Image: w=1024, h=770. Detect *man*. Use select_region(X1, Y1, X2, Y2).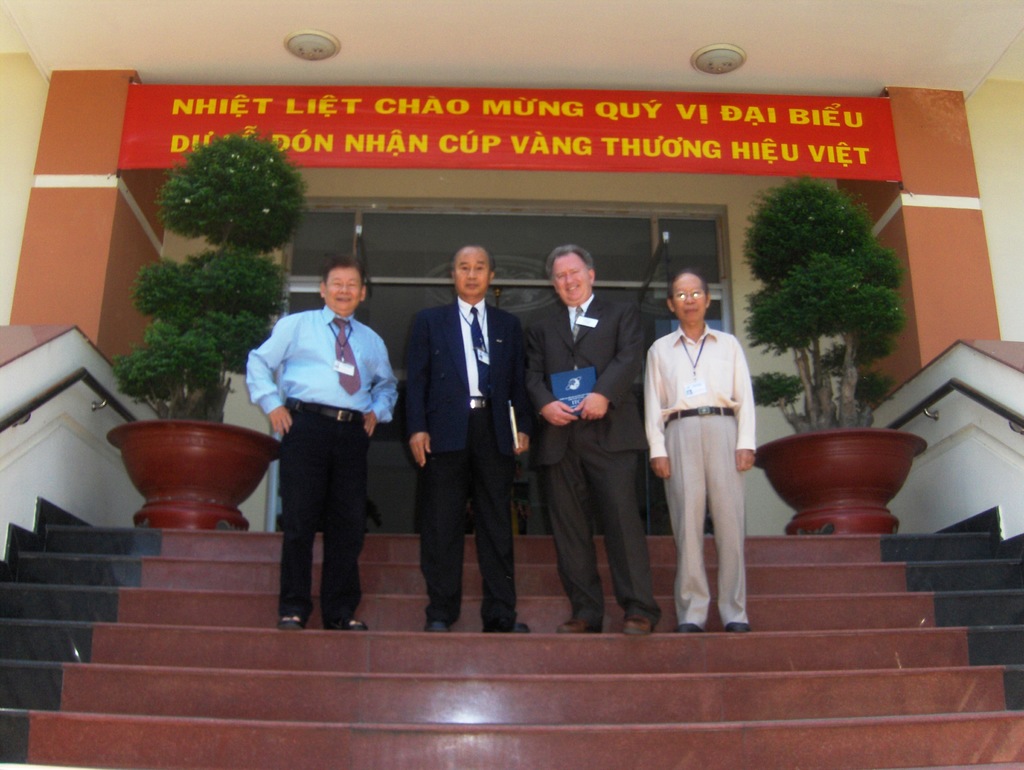
select_region(518, 245, 664, 637).
